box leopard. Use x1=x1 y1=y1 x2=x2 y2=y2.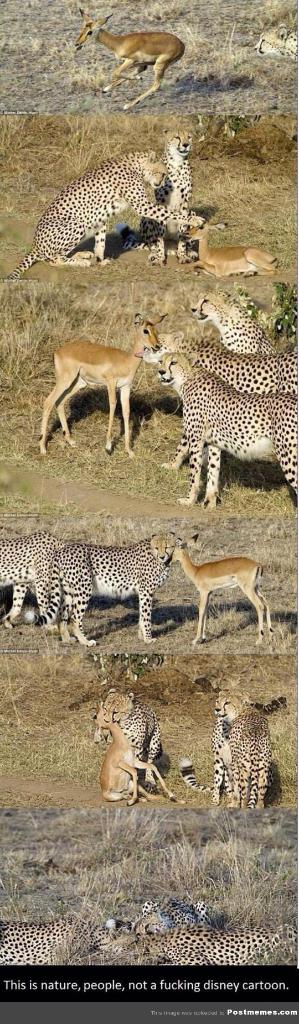
x1=0 y1=529 x2=65 y2=634.
